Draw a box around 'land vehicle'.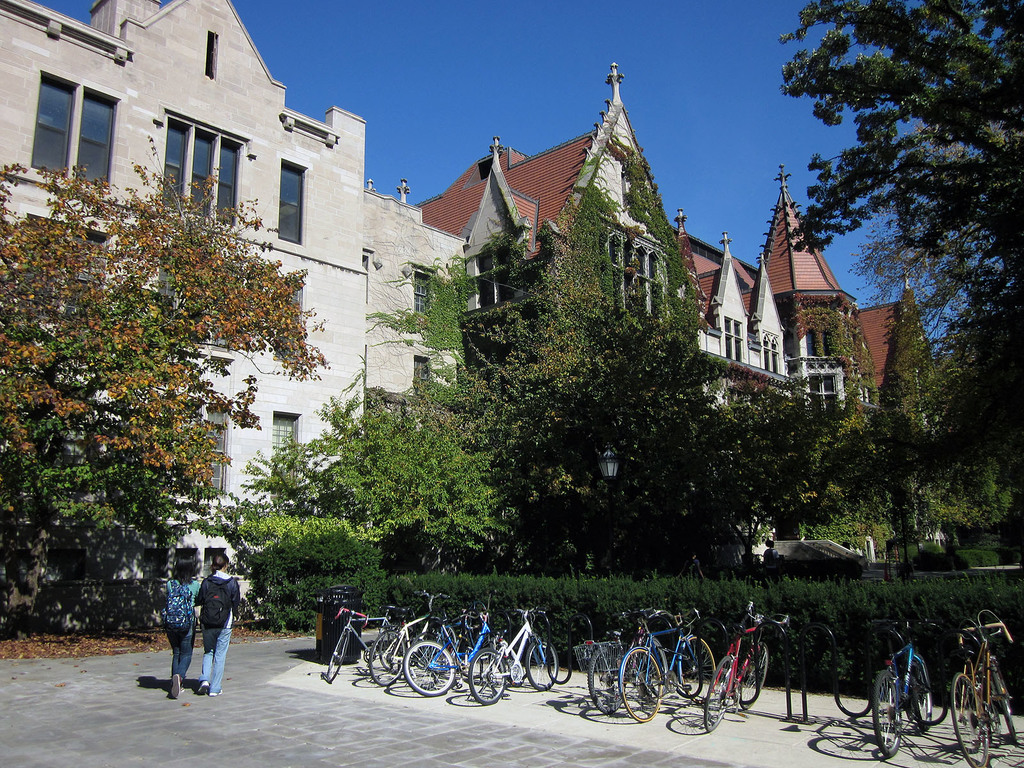
(x1=949, y1=610, x2=1016, y2=767).
